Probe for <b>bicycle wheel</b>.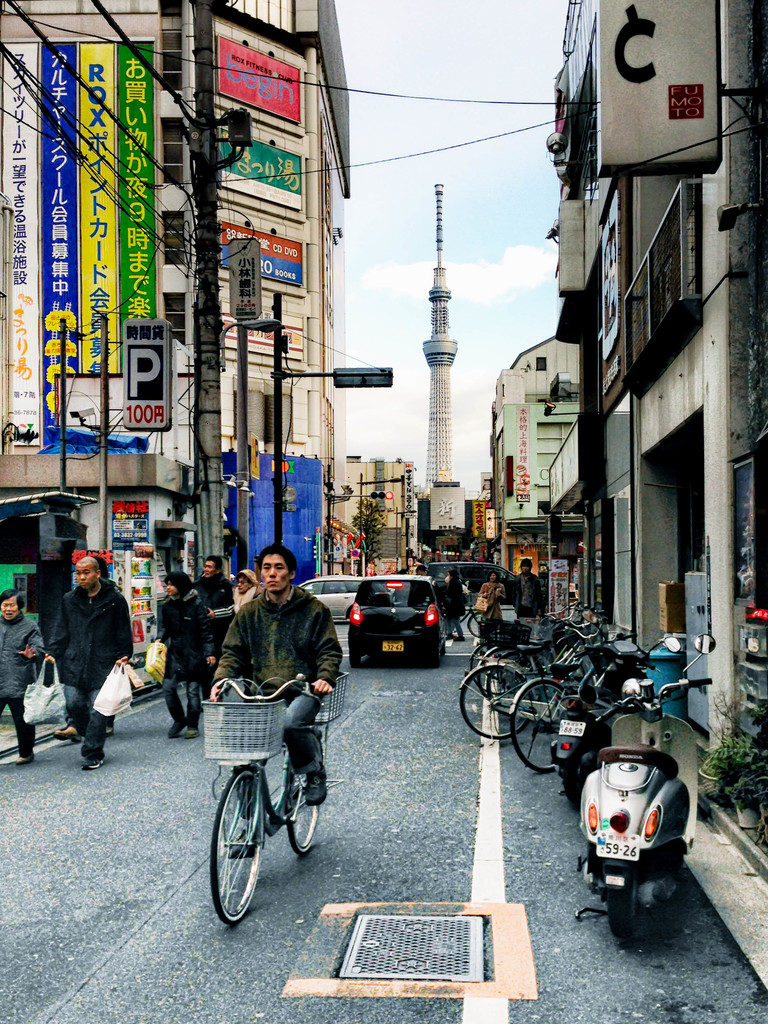
Probe result: {"left": 213, "top": 771, "right": 277, "bottom": 920}.
